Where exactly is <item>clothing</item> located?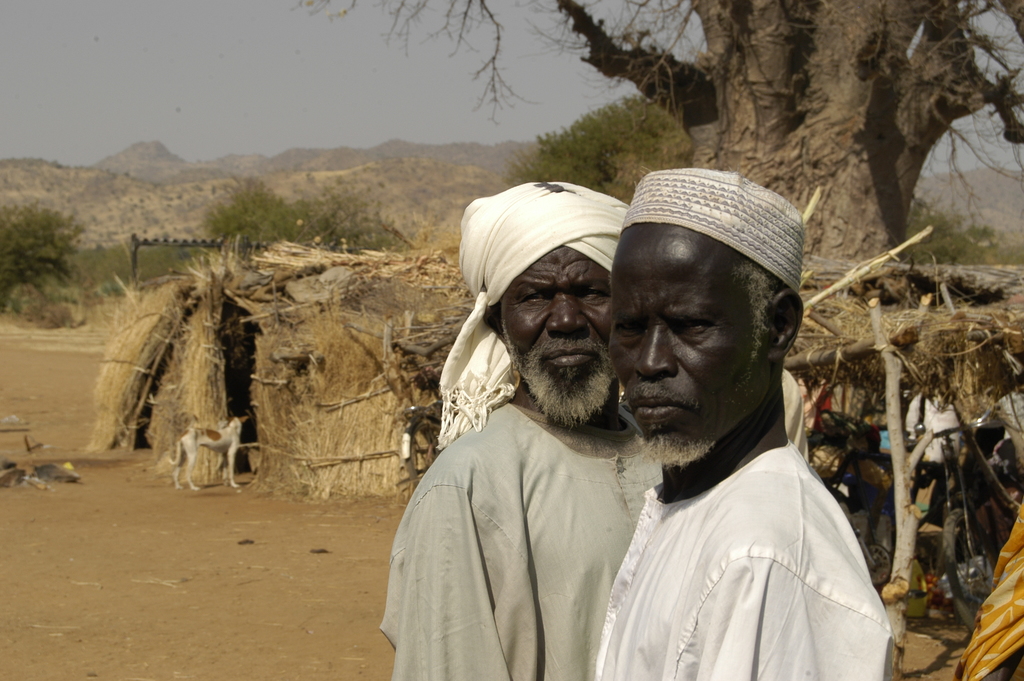
Its bounding box is BBox(372, 171, 684, 680).
